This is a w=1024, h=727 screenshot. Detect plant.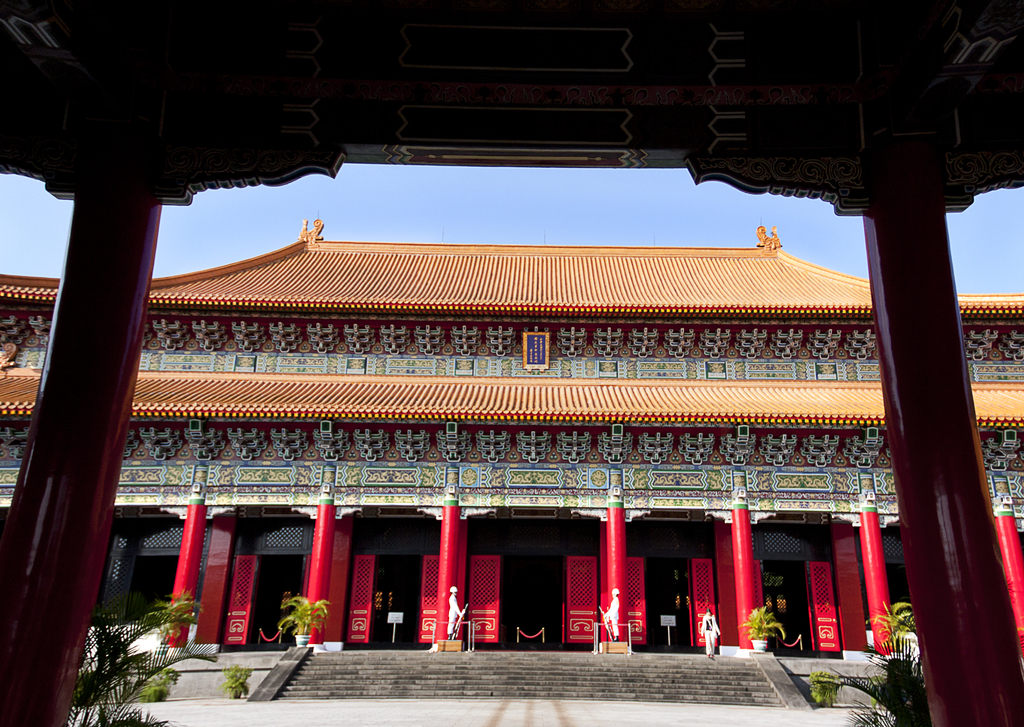
x1=132, y1=666, x2=179, y2=694.
